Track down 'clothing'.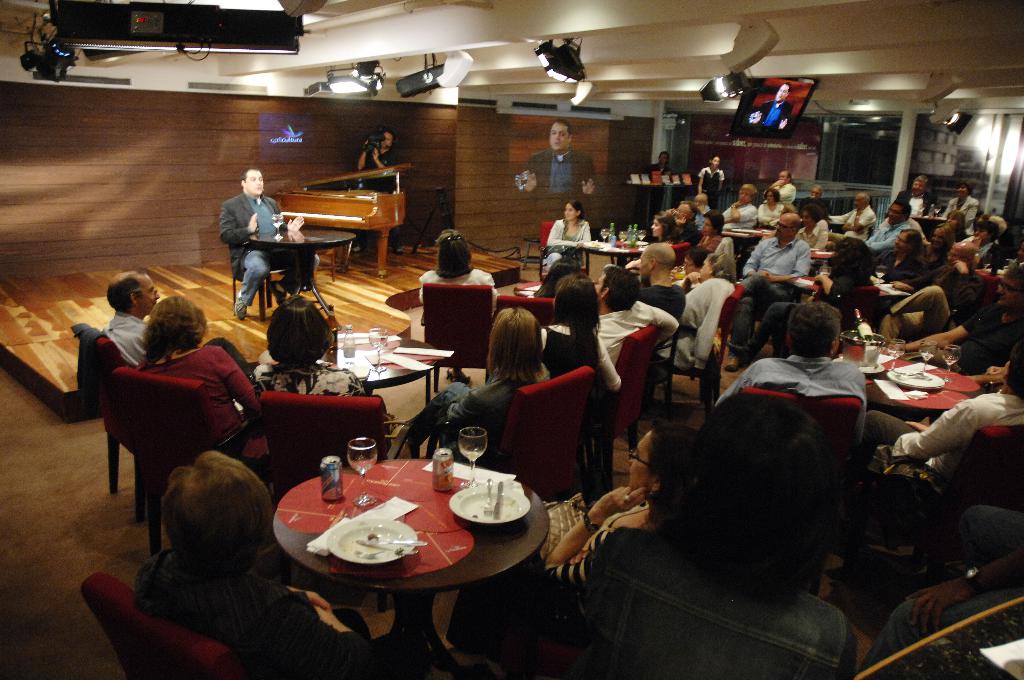
Tracked to bbox=[956, 293, 1023, 376].
